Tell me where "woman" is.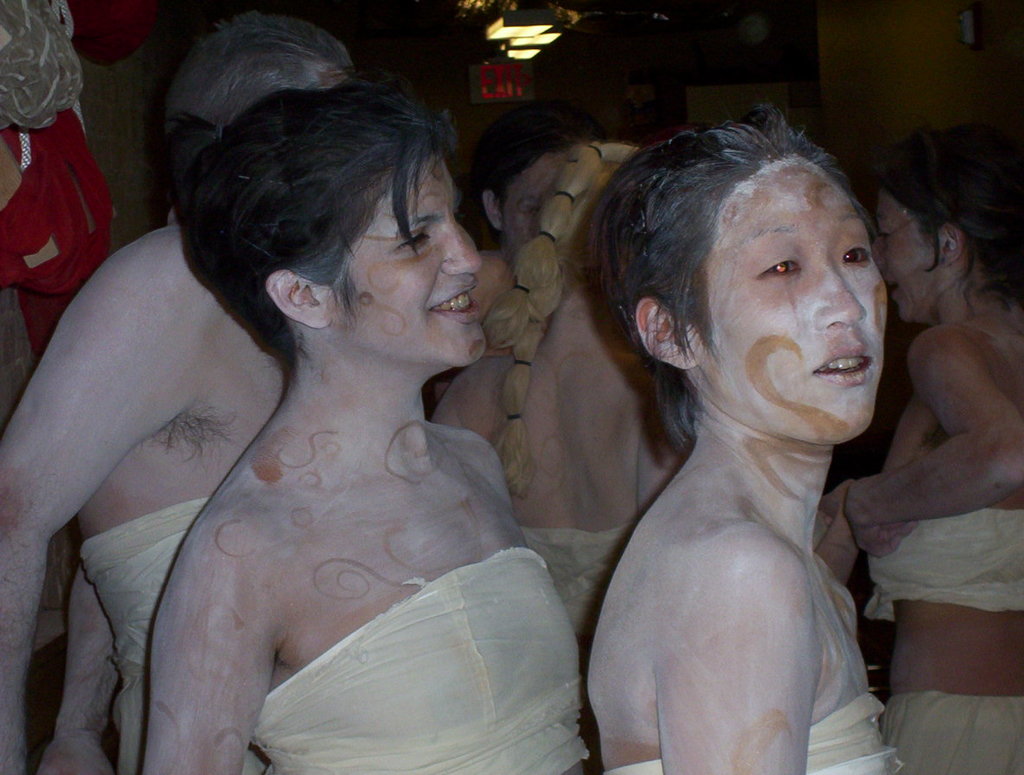
"woman" is at l=584, t=101, r=893, b=774.
